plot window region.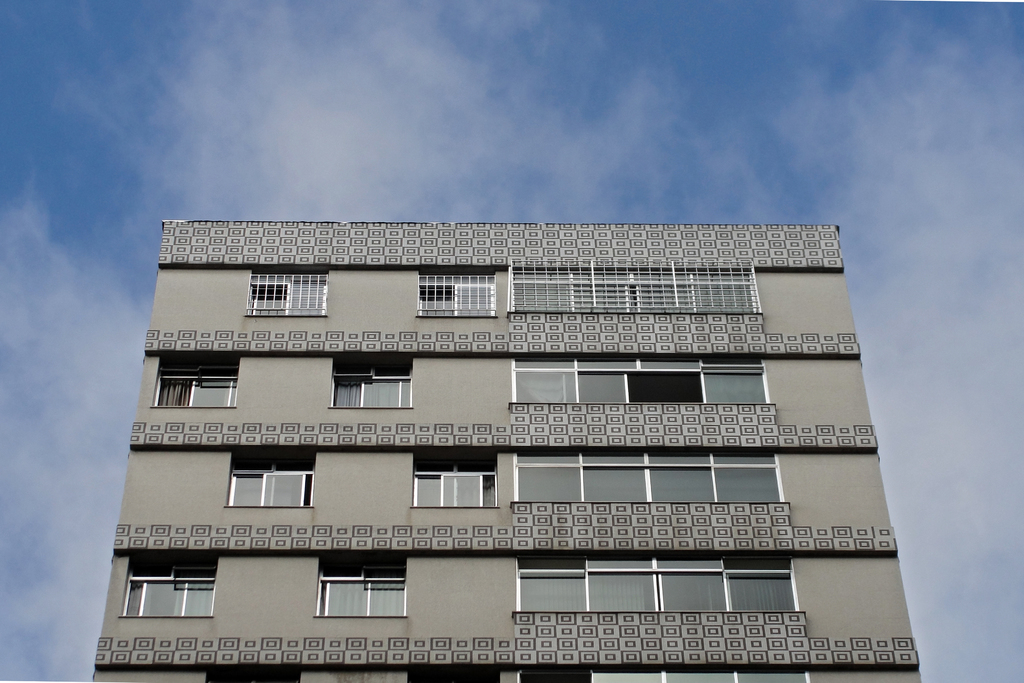
Plotted at <bbox>510, 450, 785, 504</bbox>.
